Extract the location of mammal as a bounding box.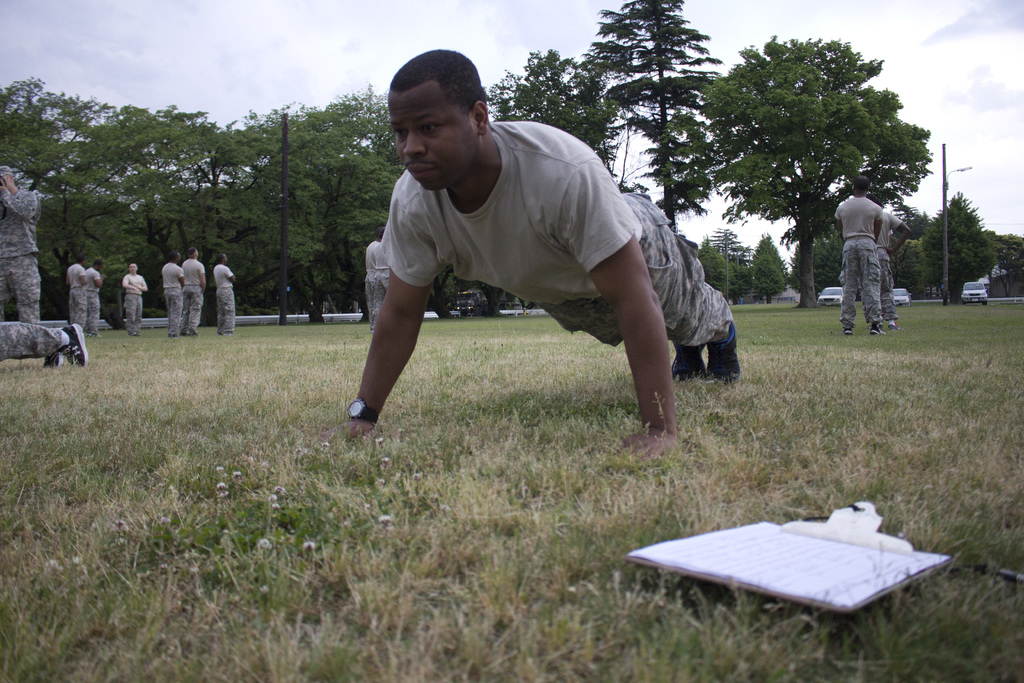
box=[858, 188, 912, 331].
